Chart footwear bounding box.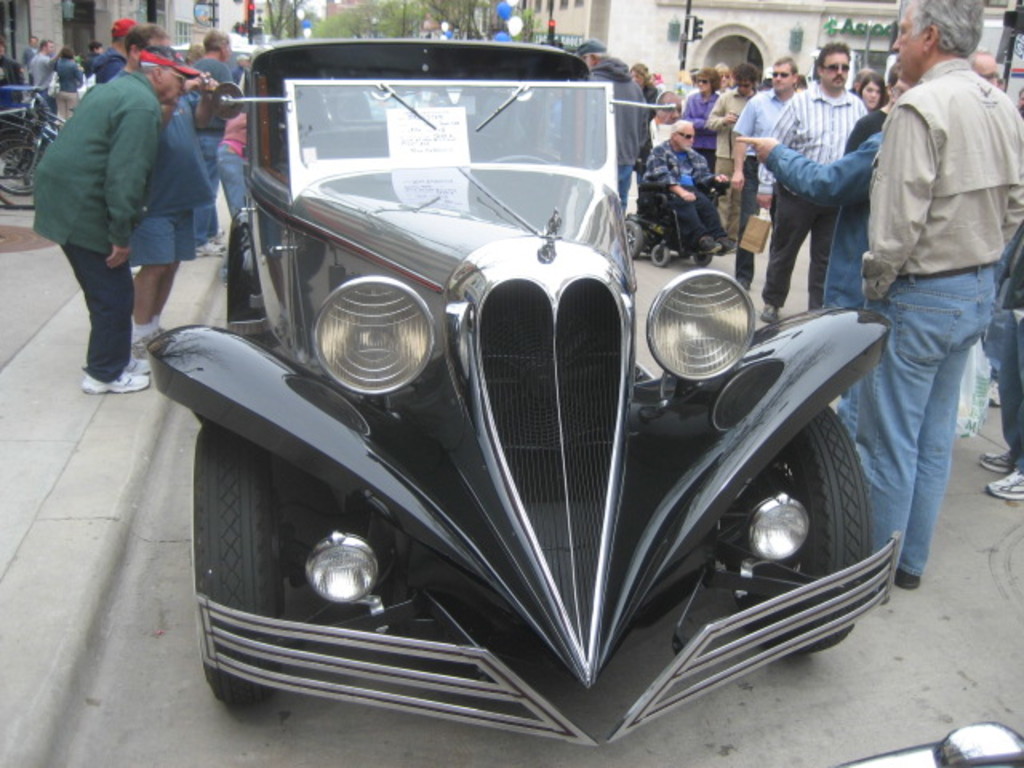
Charted: 986, 376, 998, 403.
